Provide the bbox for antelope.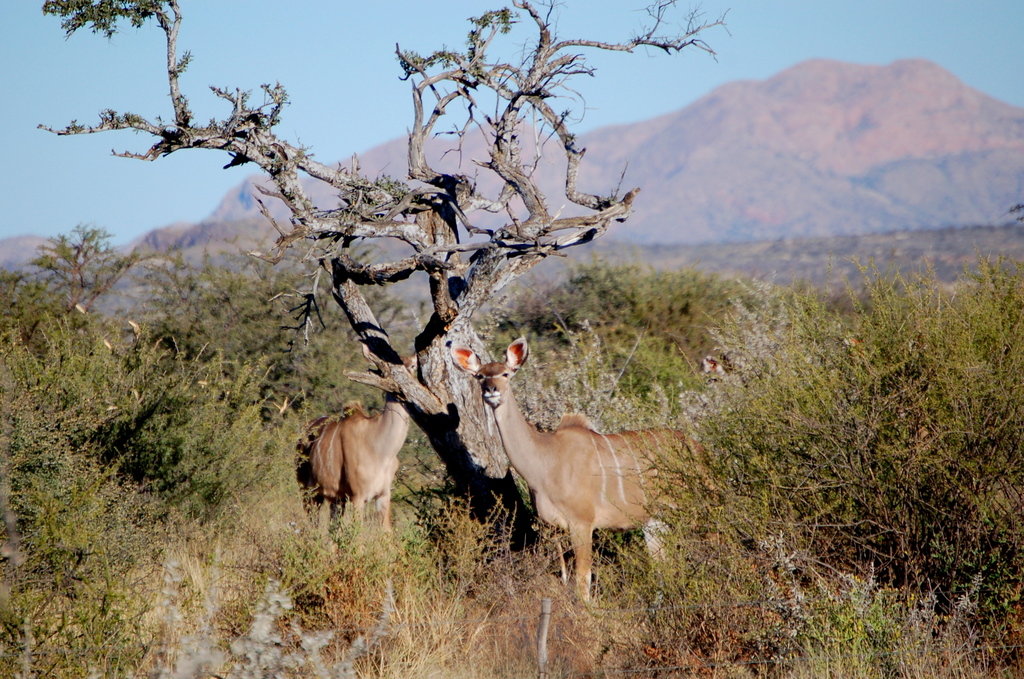
rect(292, 366, 419, 529).
